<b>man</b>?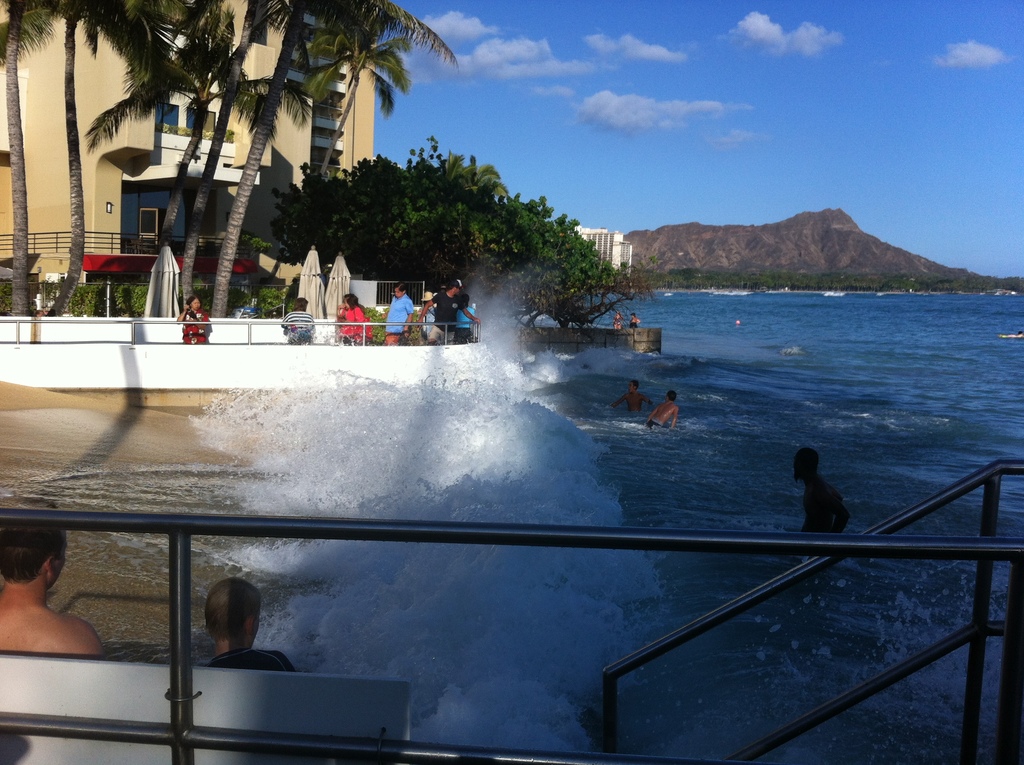
pyautogui.locateOnScreen(787, 452, 864, 542)
